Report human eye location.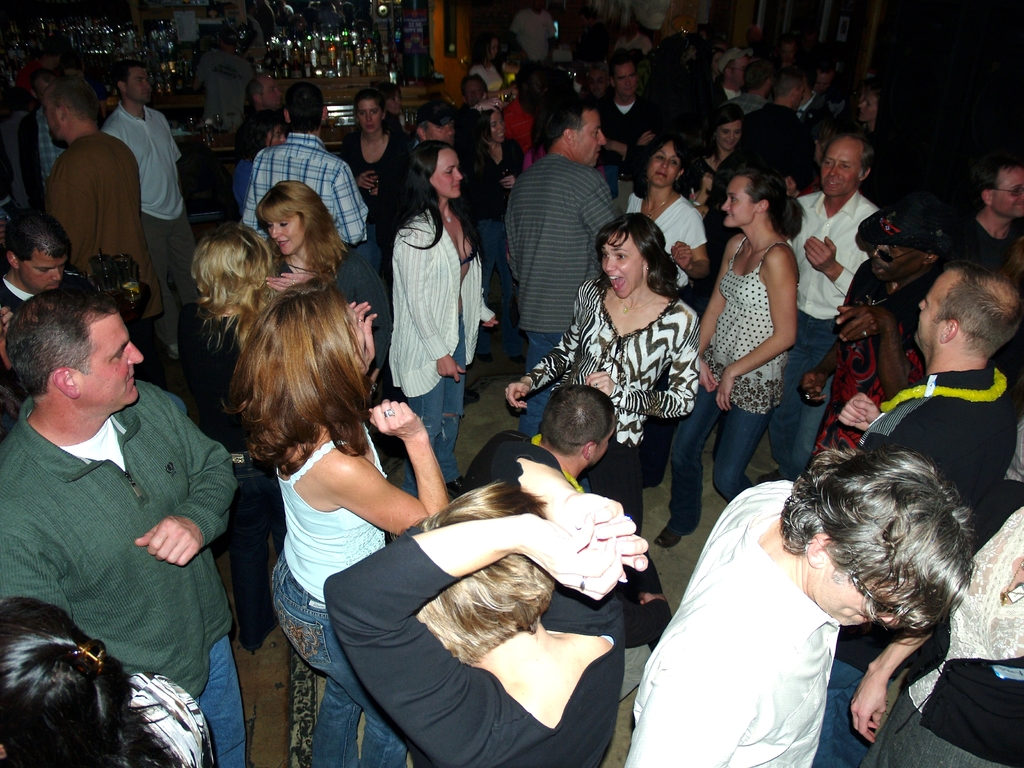
Report: 840,162,851,172.
